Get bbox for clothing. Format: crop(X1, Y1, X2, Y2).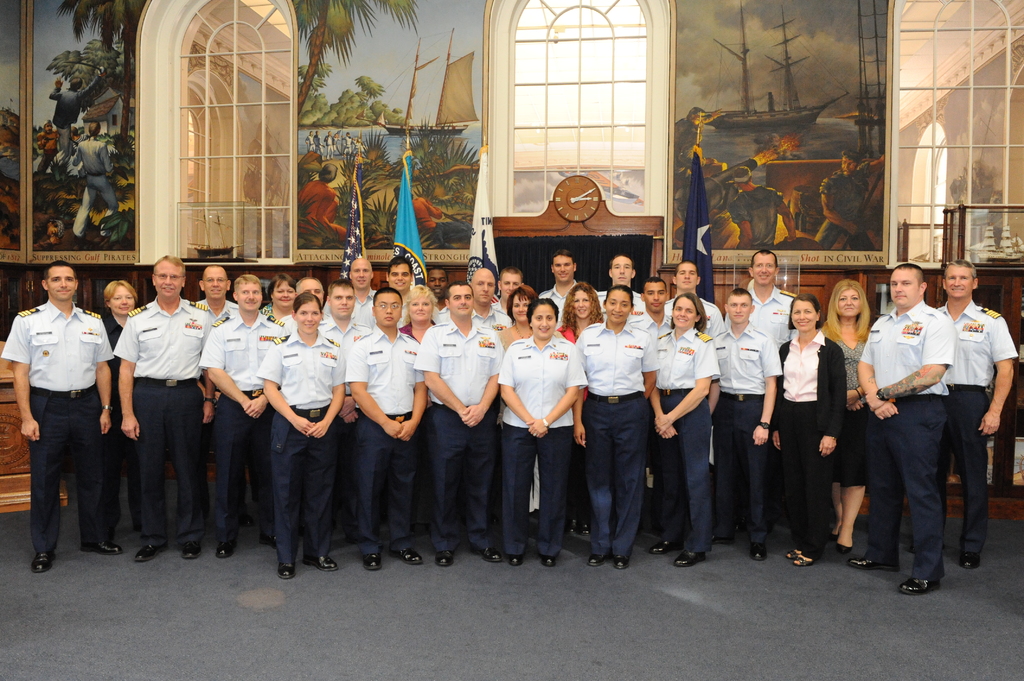
crop(406, 196, 474, 243).
